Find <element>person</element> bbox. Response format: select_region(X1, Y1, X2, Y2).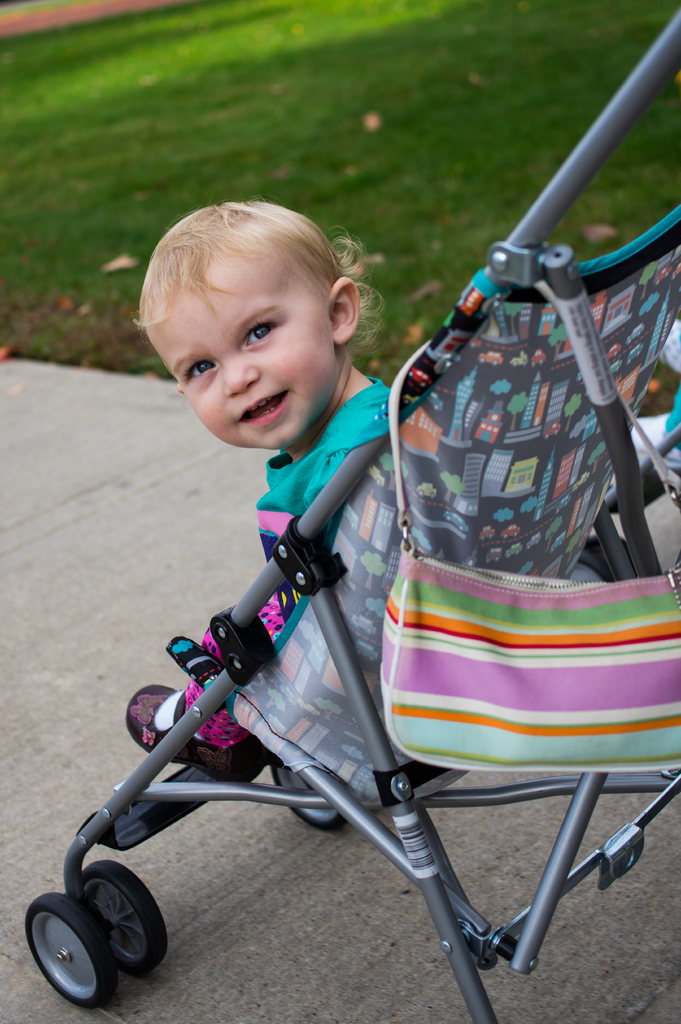
select_region(139, 174, 443, 765).
